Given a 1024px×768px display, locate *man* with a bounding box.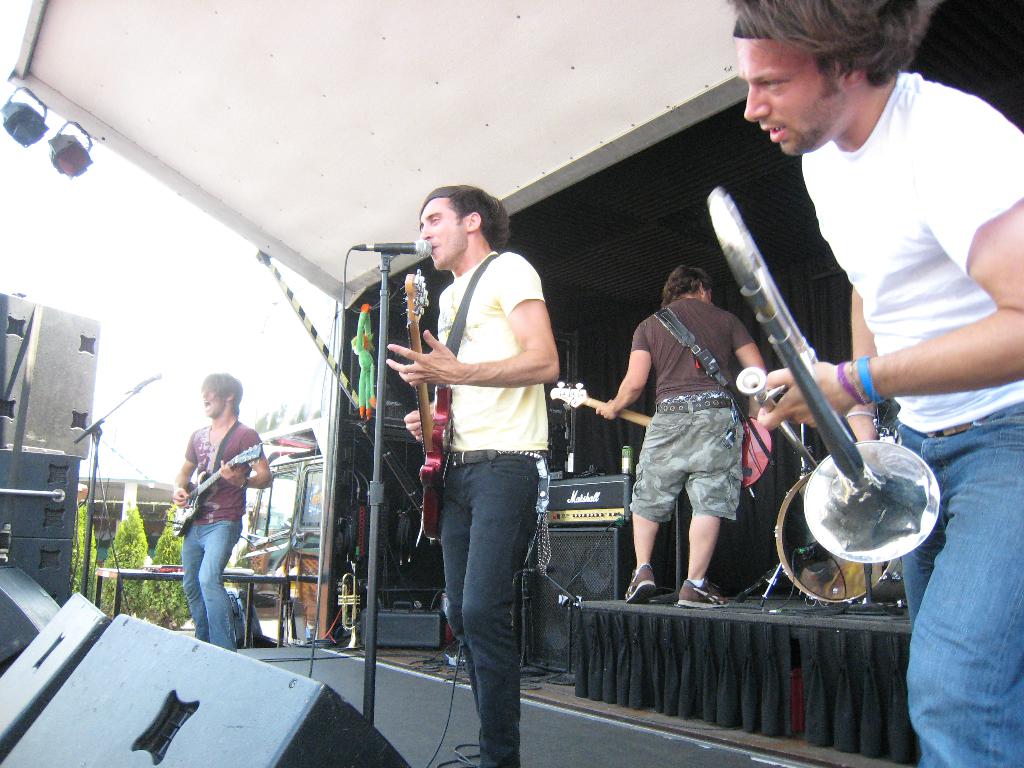
Located: (397, 179, 584, 733).
